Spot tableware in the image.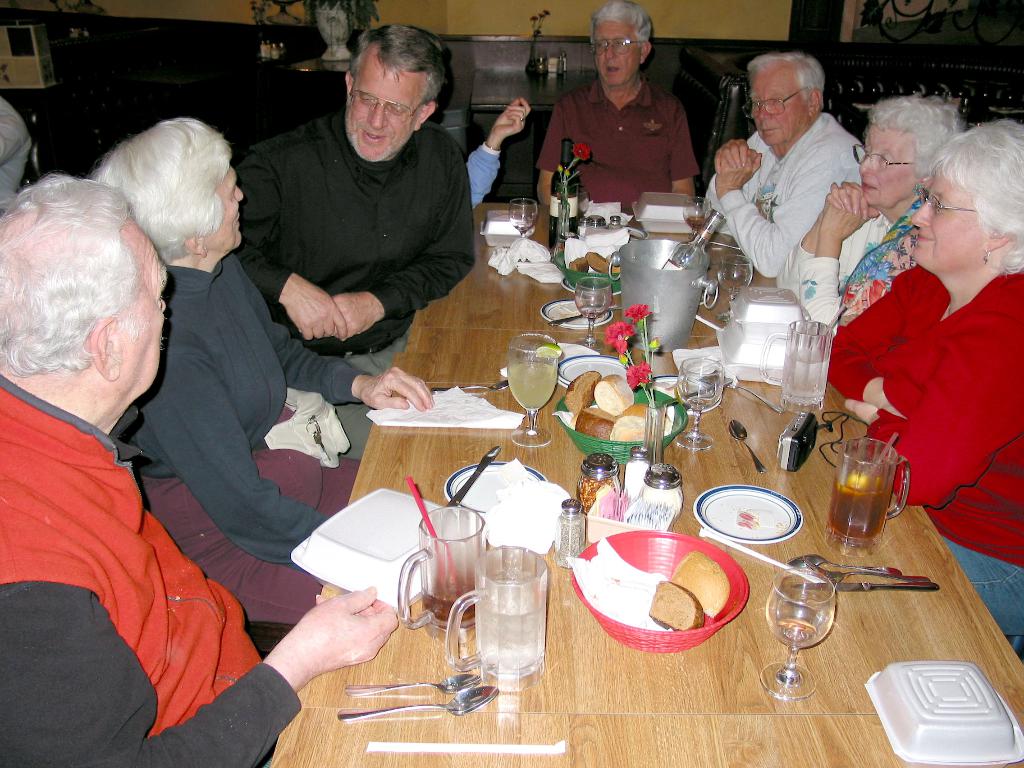
tableware found at box(762, 563, 834, 701).
